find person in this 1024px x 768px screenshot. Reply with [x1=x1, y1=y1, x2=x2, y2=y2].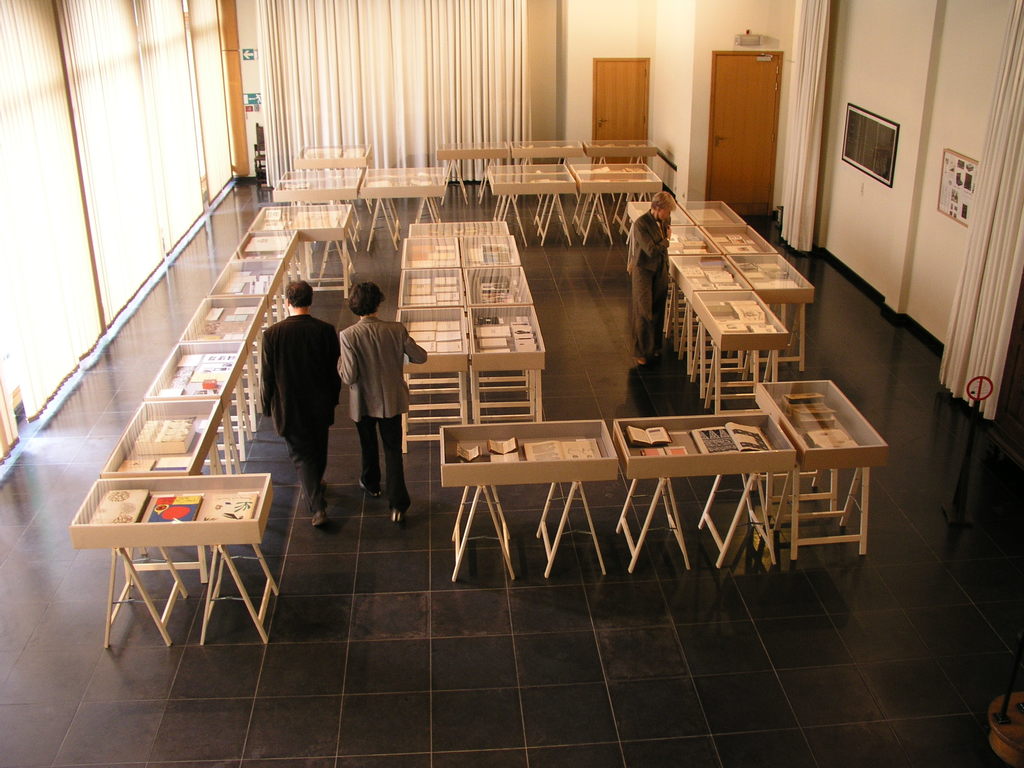
[x1=627, y1=187, x2=669, y2=369].
